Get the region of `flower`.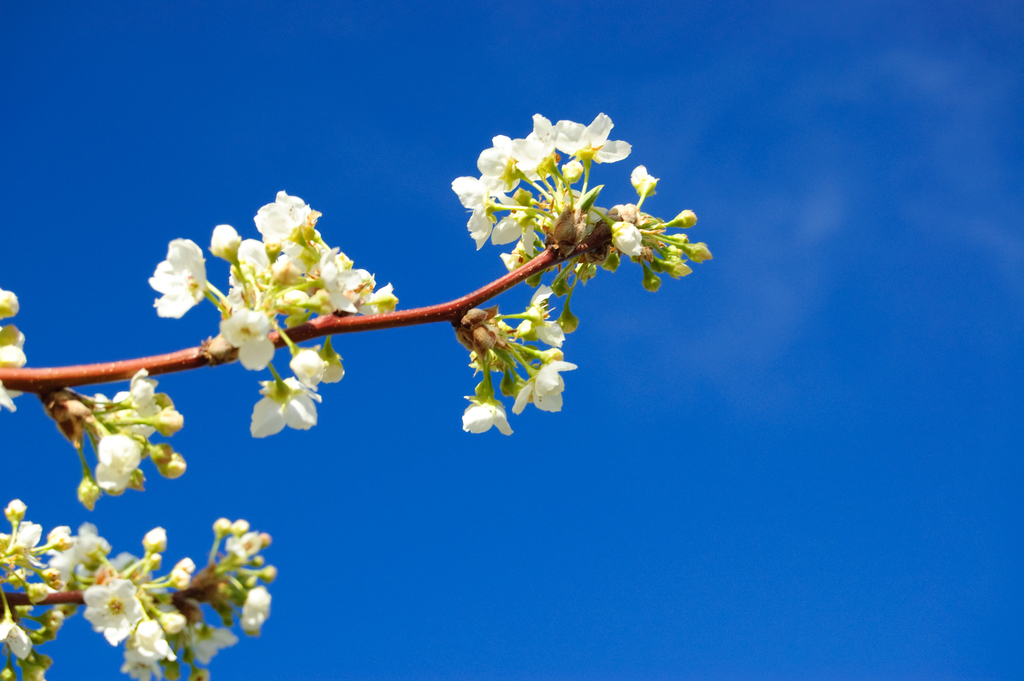
<region>452, 176, 494, 246</region>.
